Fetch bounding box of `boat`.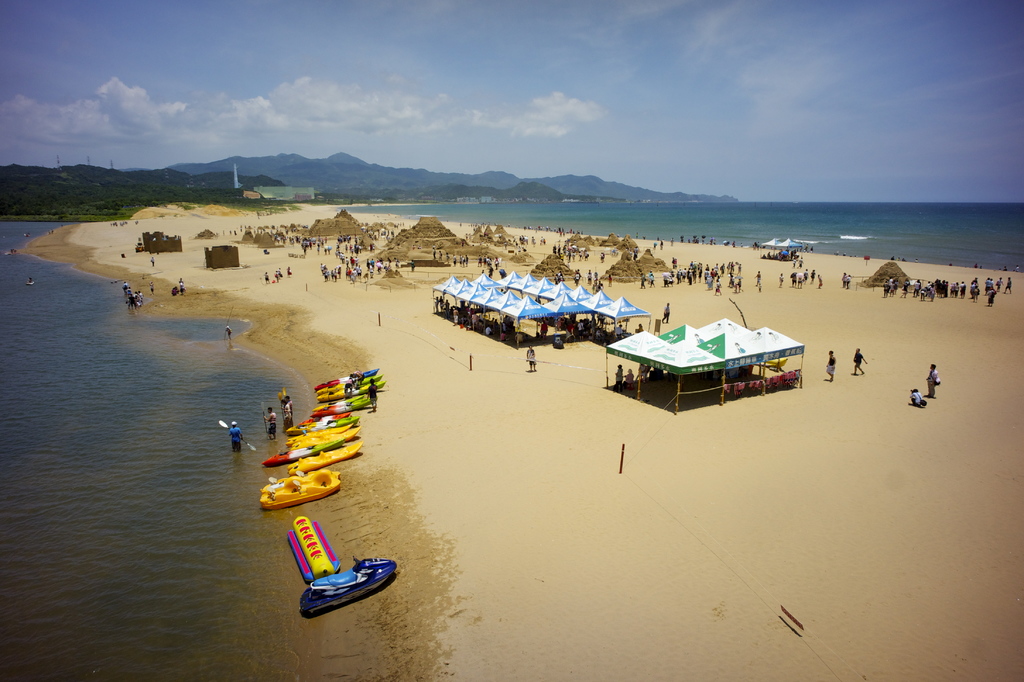
Bbox: Rect(306, 397, 368, 415).
